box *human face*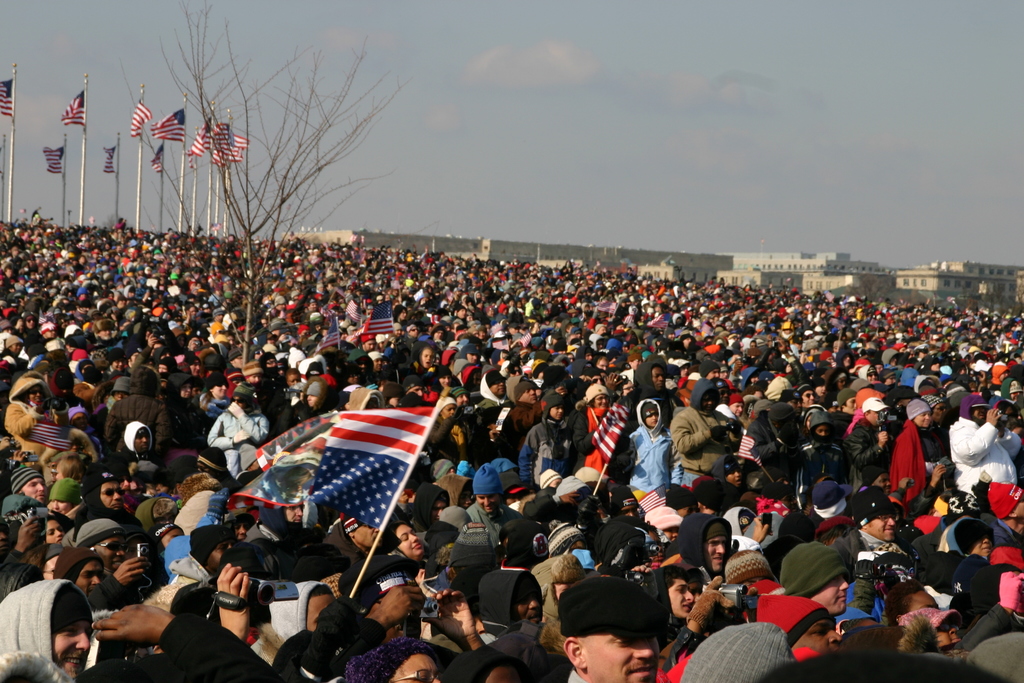
134 434 151 452
